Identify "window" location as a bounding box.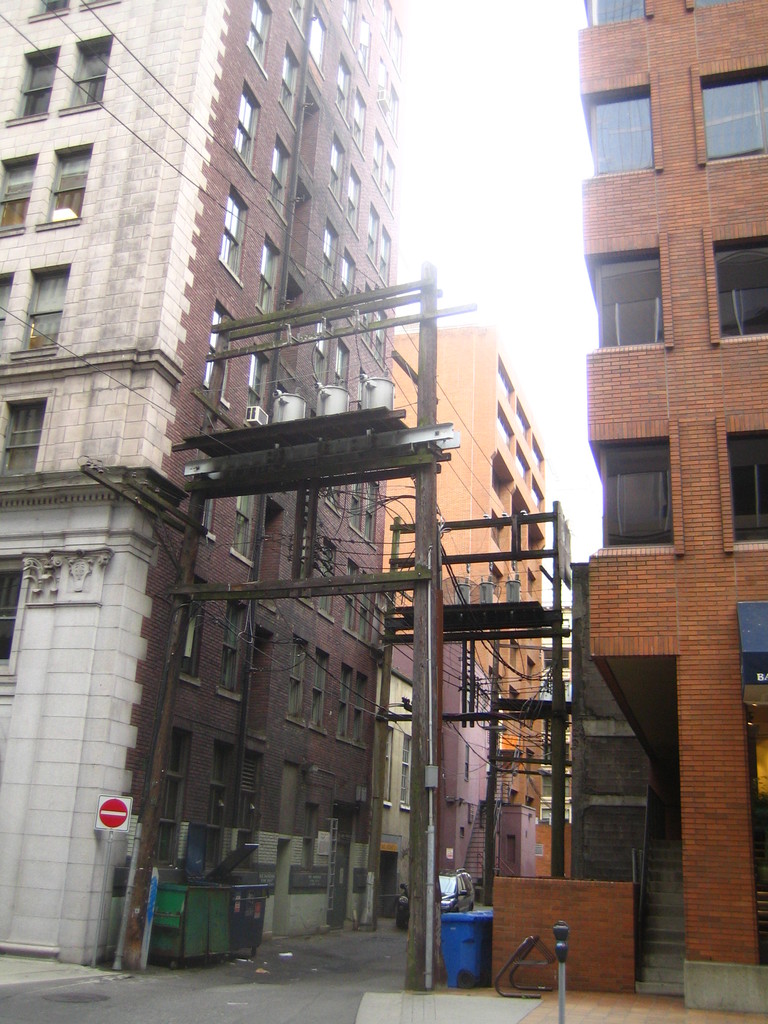
38 130 93 228.
